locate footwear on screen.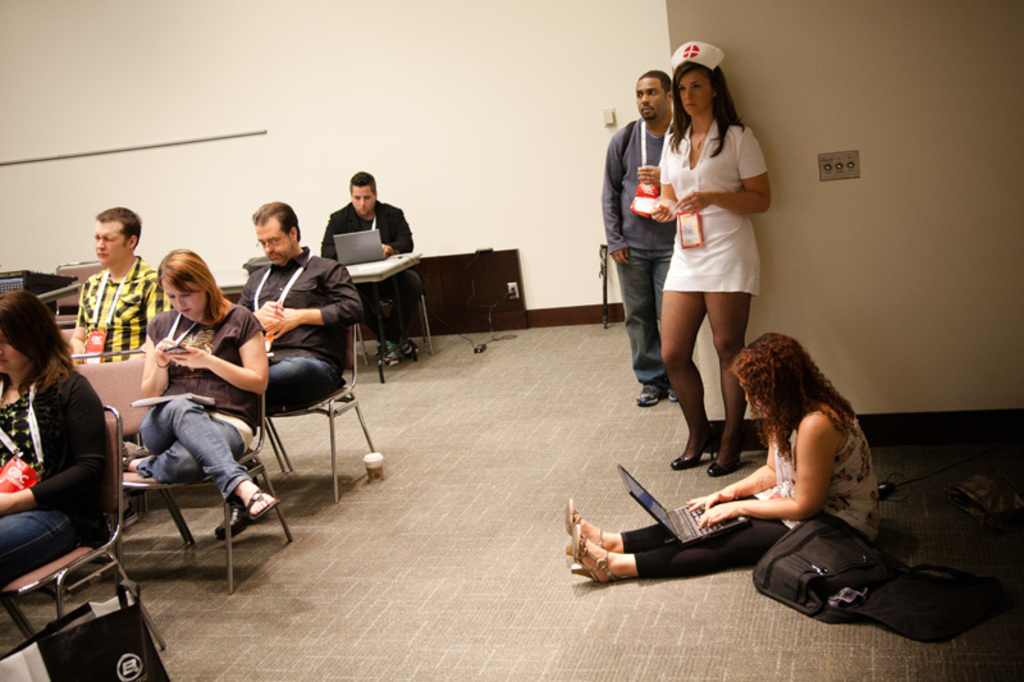
On screen at BBox(564, 498, 607, 537).
